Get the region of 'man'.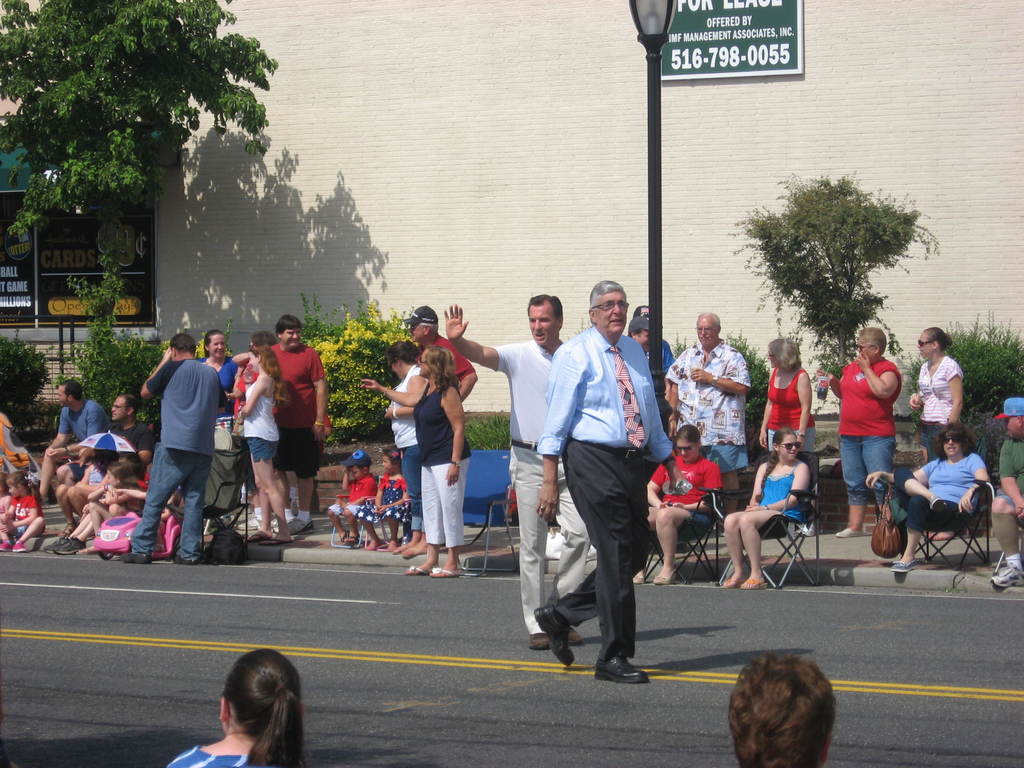
[x1=531, y1=278, x2=668, y2=676].
